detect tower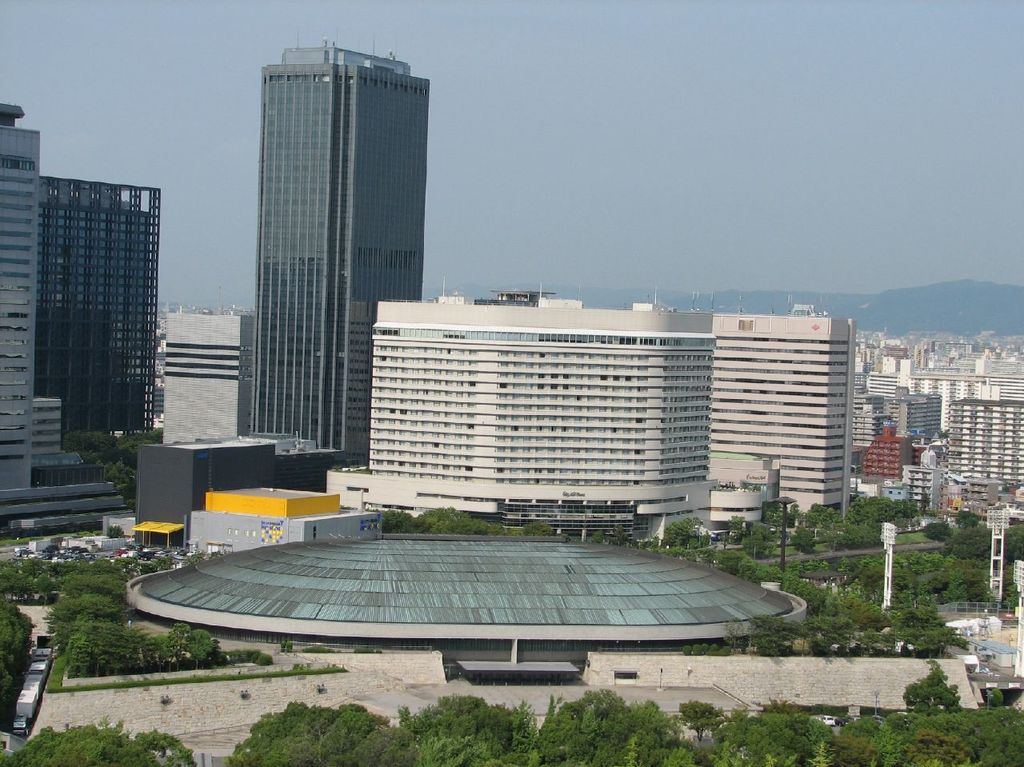
(left=939, top=392, right=1023, bottom=507)
